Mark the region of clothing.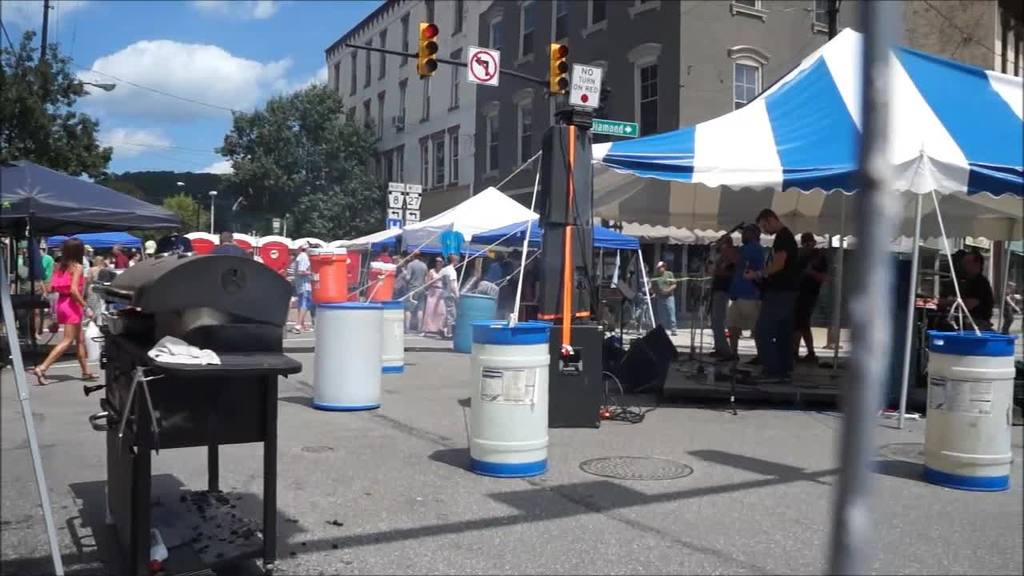
Region: (left=289, top=252, right=315, bottom=307).
